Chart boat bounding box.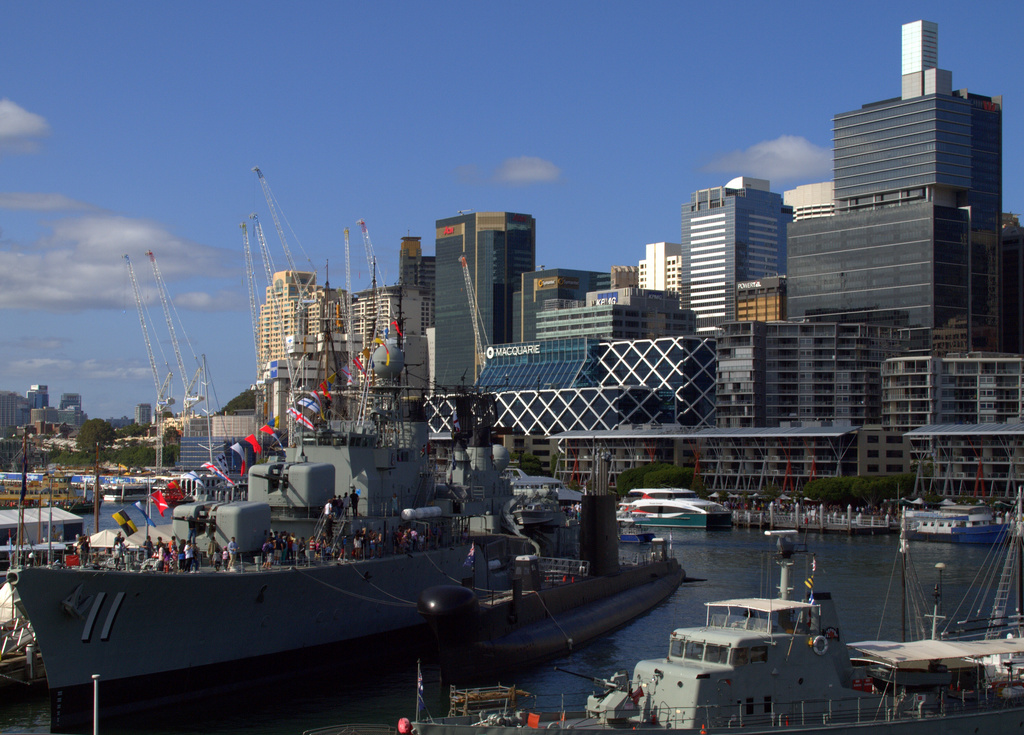
Charted: 513:464:584:510.
